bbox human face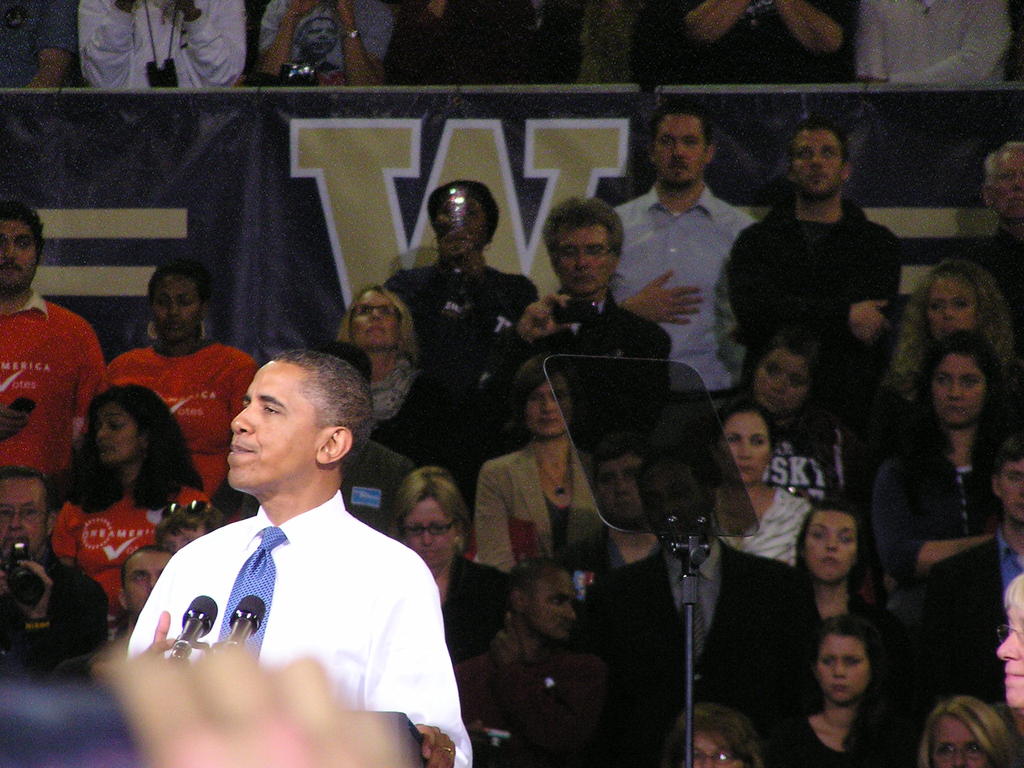
locate(723, 410, 769, 483)
